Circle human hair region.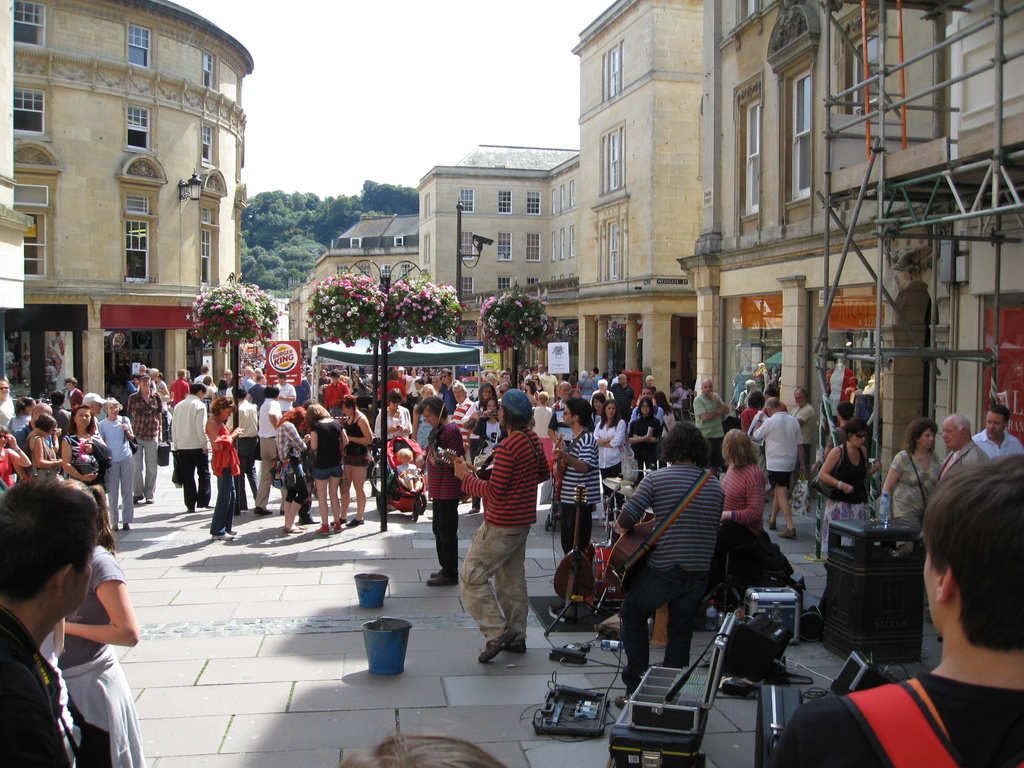
Region: crop(413, 396, 451, 420).
